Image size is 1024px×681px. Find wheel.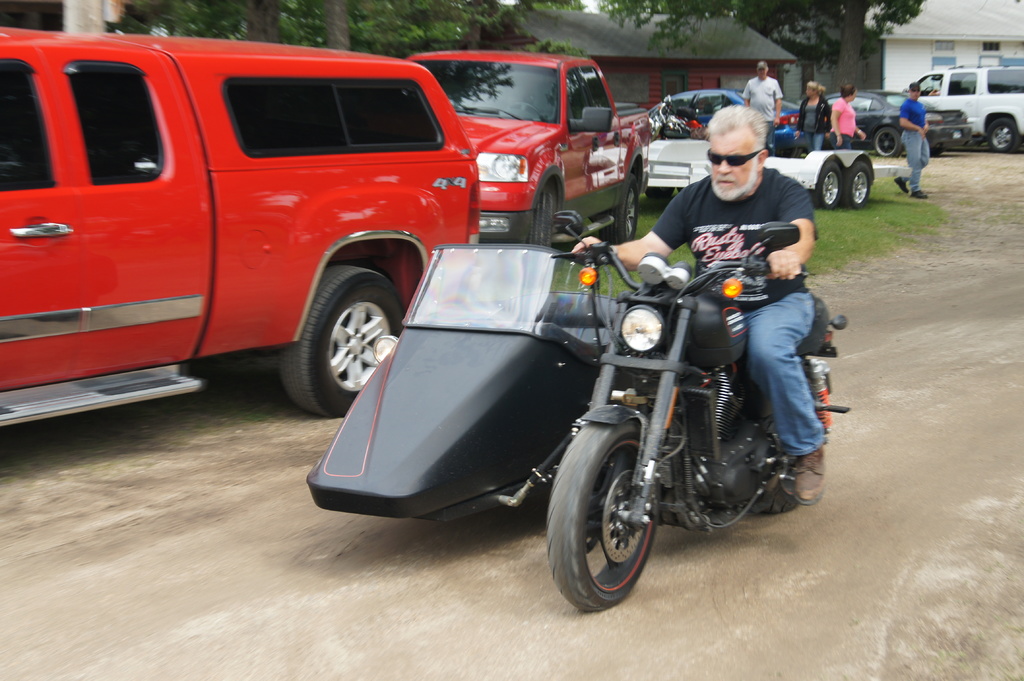
543/422/659/609.
